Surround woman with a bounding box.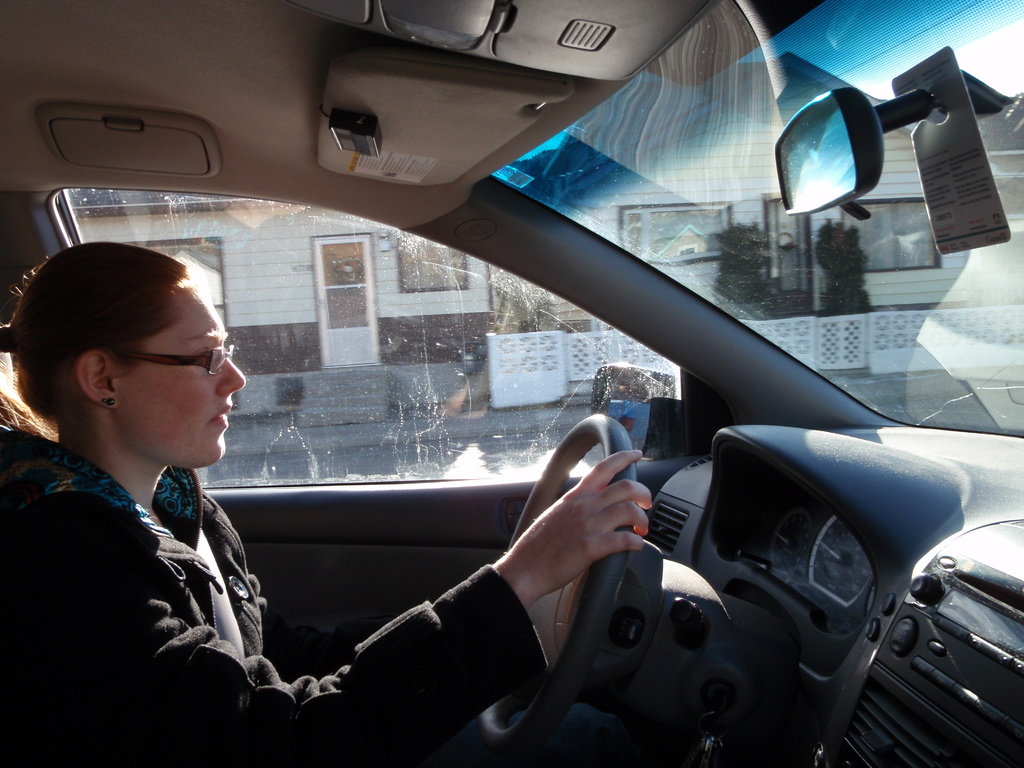
(x1=0, y1=234, x2=653, y2=767).
